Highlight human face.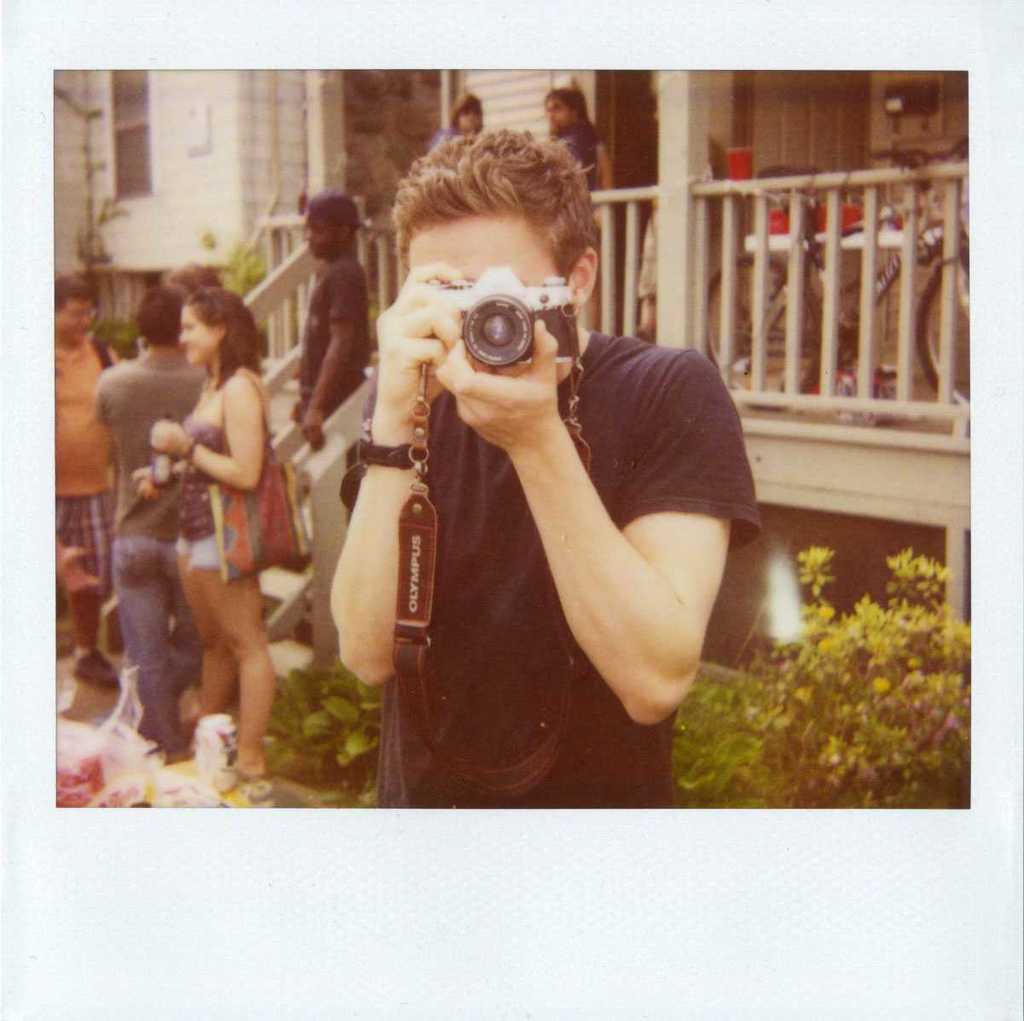
Highlighted region: 546, 97, 576, 125.
